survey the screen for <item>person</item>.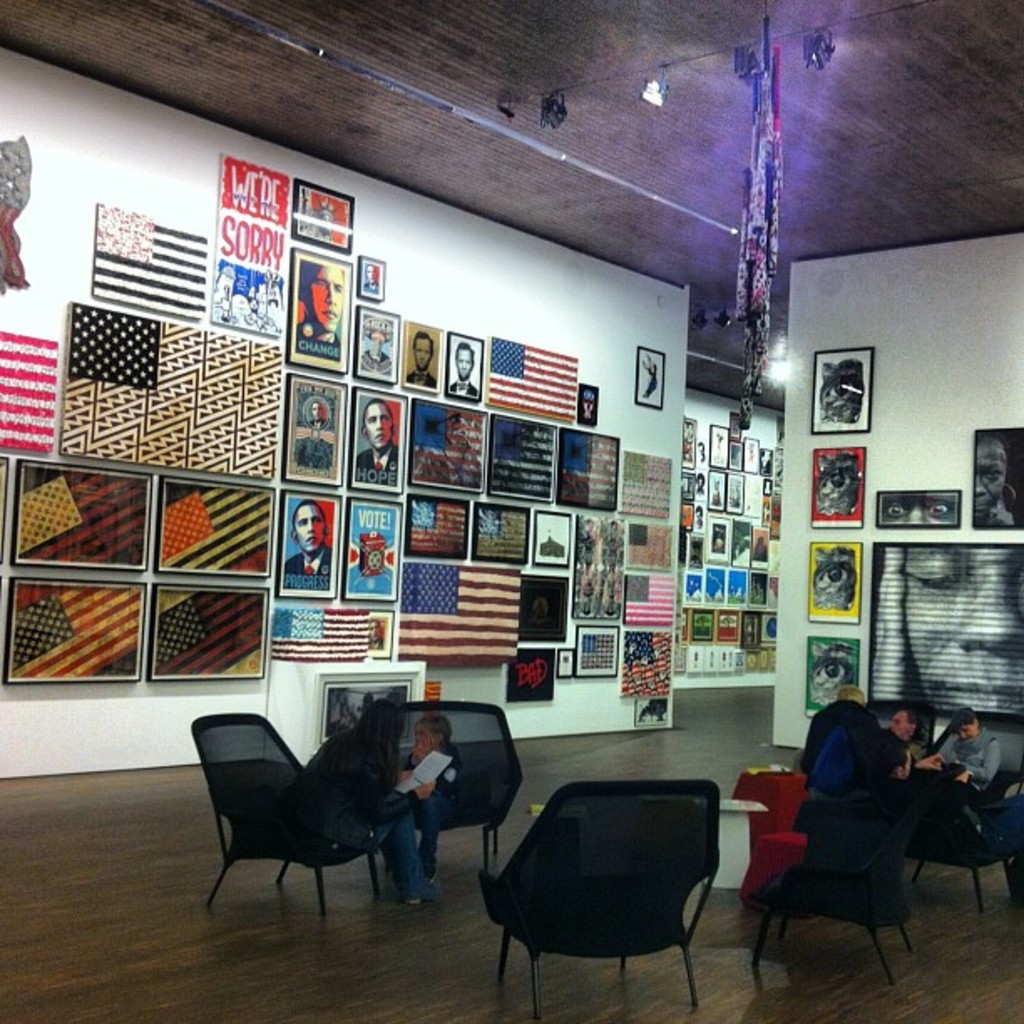
Survey found: rect(813, 457, 862, 519).
